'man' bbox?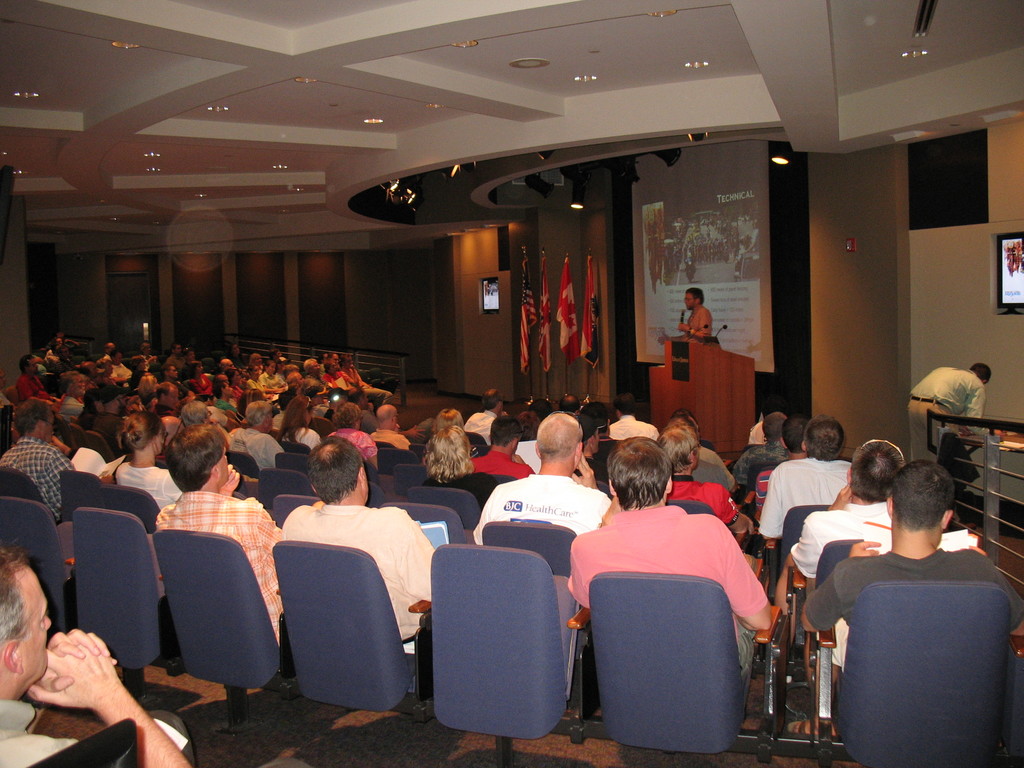
{"x1": 156, "y1": 424, "x2": 277, "y2": 640}
